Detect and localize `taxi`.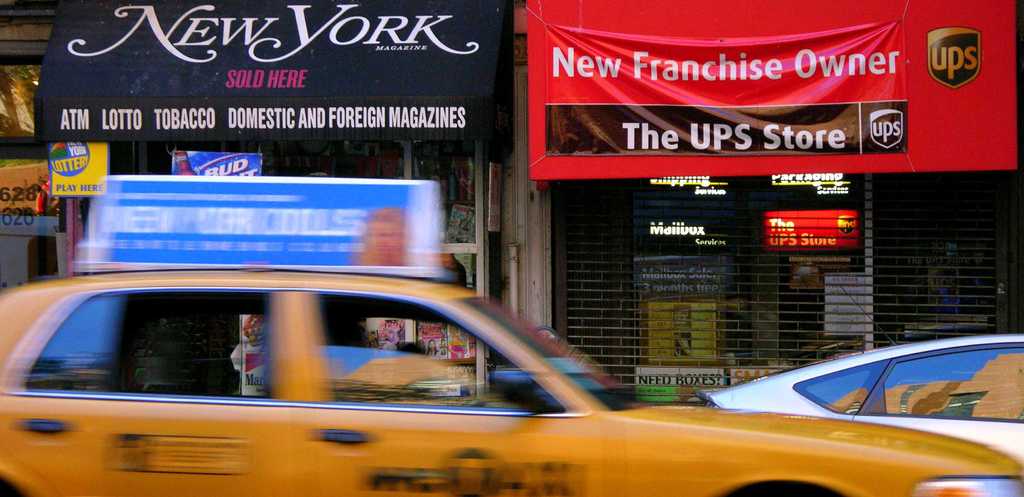
Localized at [x1=0, y1=179, x2=1023, y2=496].
